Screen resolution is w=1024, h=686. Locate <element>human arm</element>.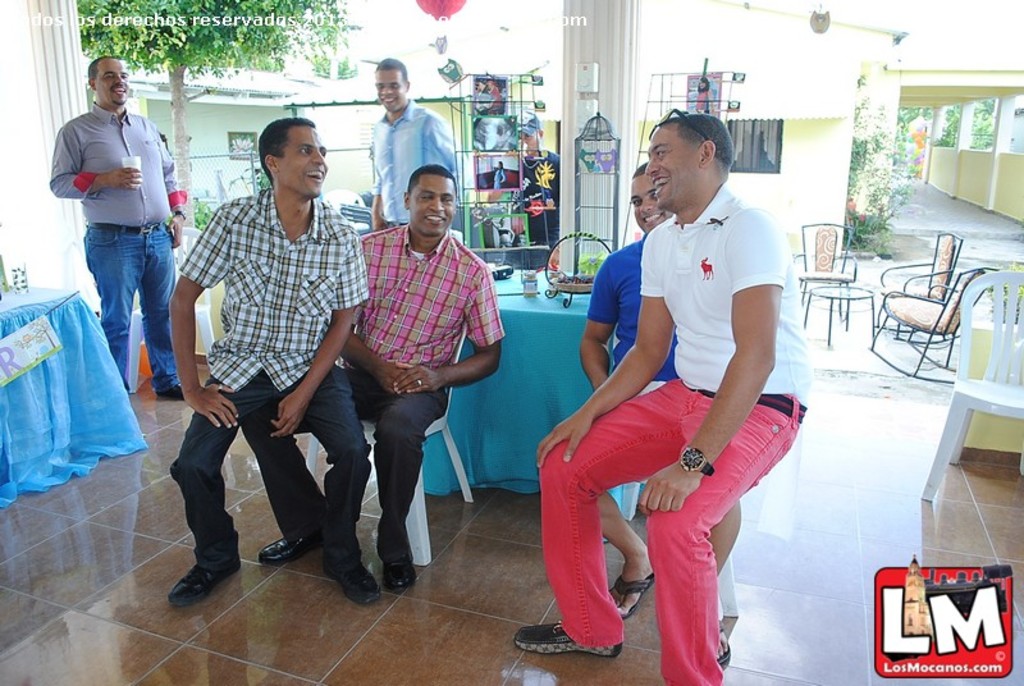
{"x1": 47, "y1": 124, "x2": 145, "y2": 202}.
